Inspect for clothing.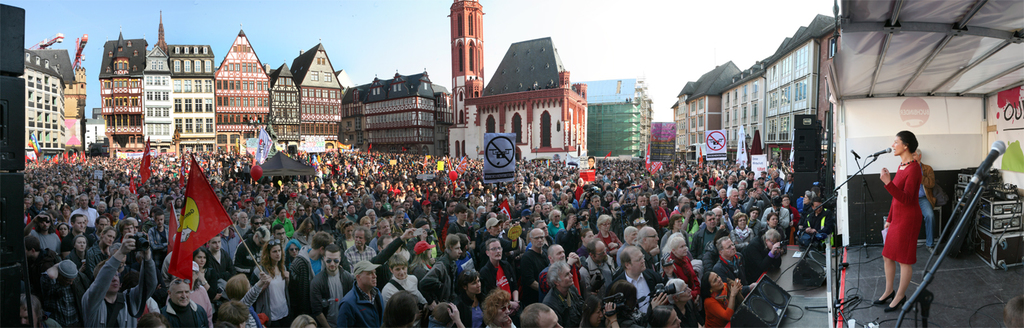
Inspection: BBox(65, 207, 94, 227).
